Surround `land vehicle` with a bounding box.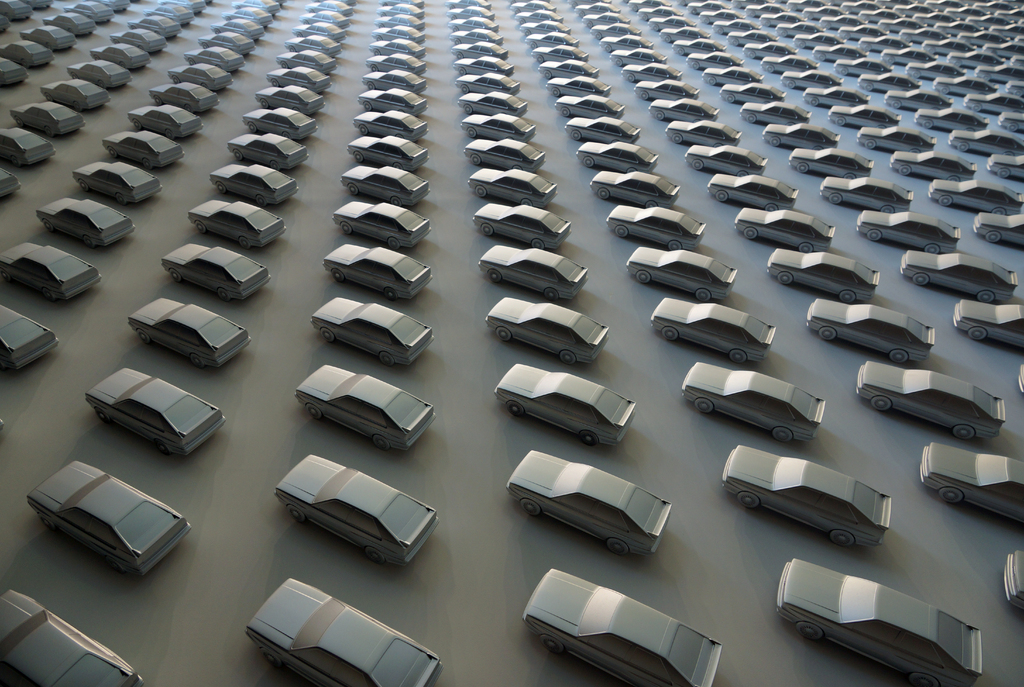
640 3 686 20.
